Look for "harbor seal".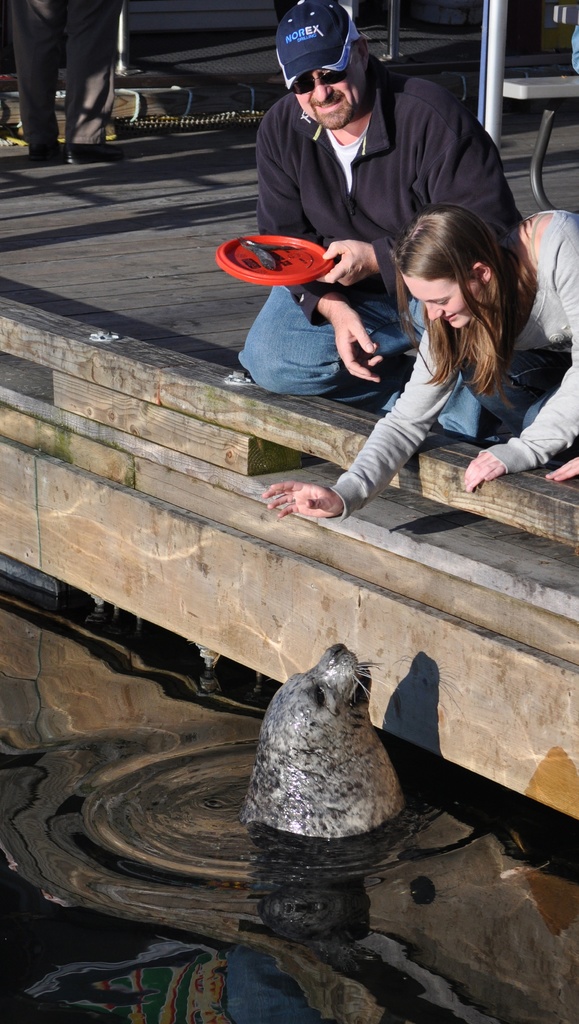
Found: locate(241, 651, 404, 852).
